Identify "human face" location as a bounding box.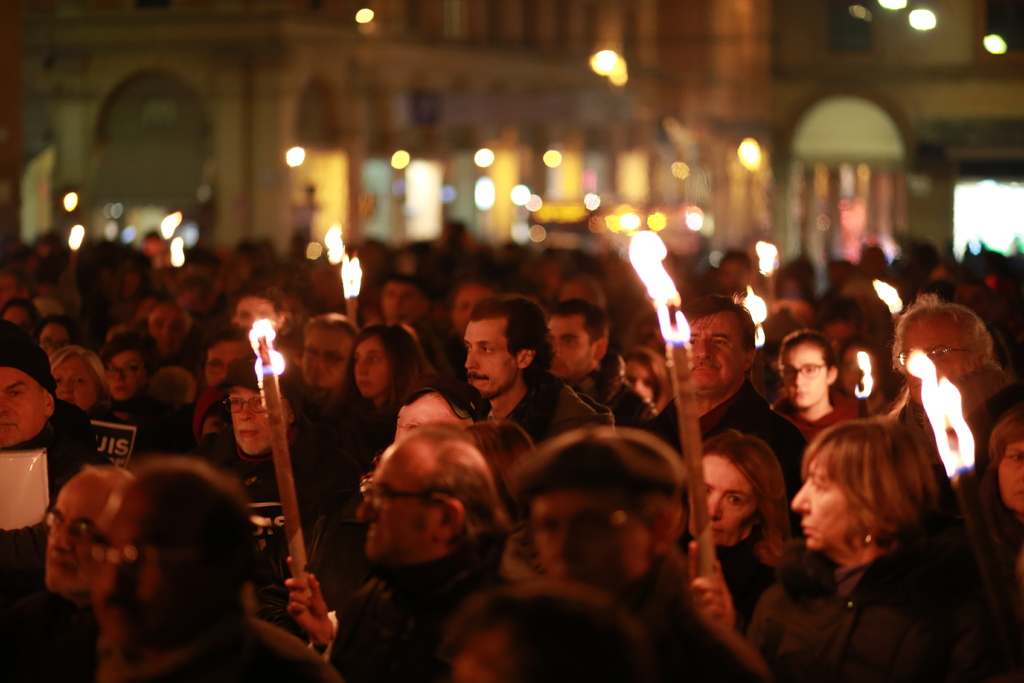
{"left": 700, "top": 450, "right": 758, "bottom": 550}.
